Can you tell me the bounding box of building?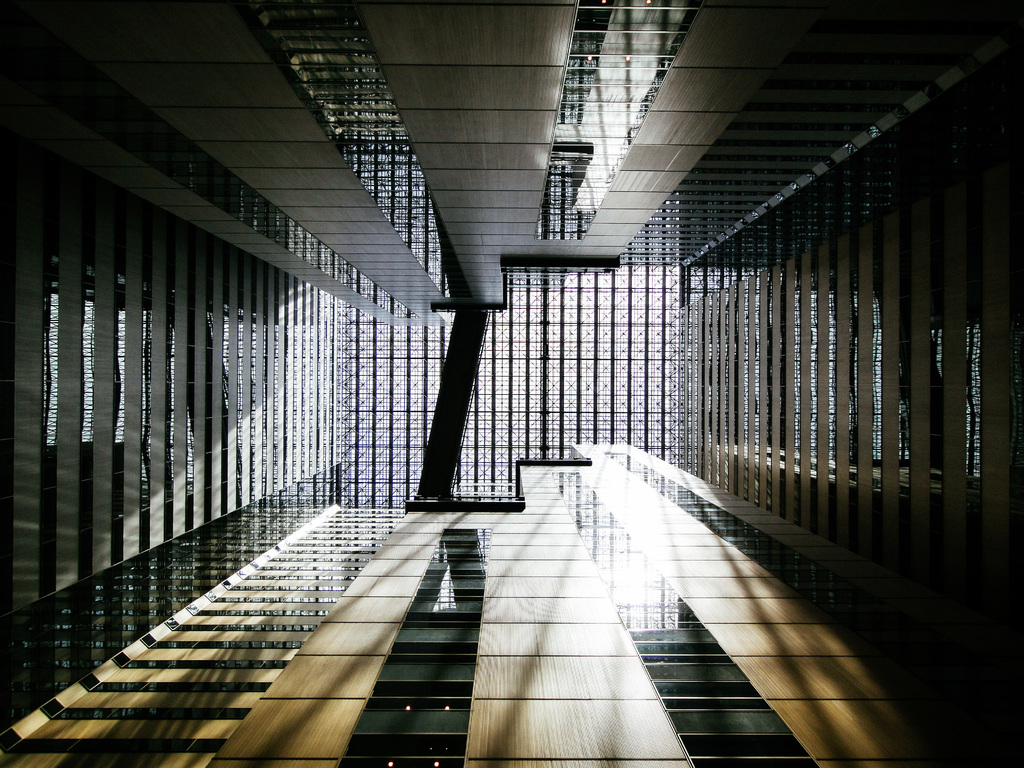
[0, 0, 1023, 767].
